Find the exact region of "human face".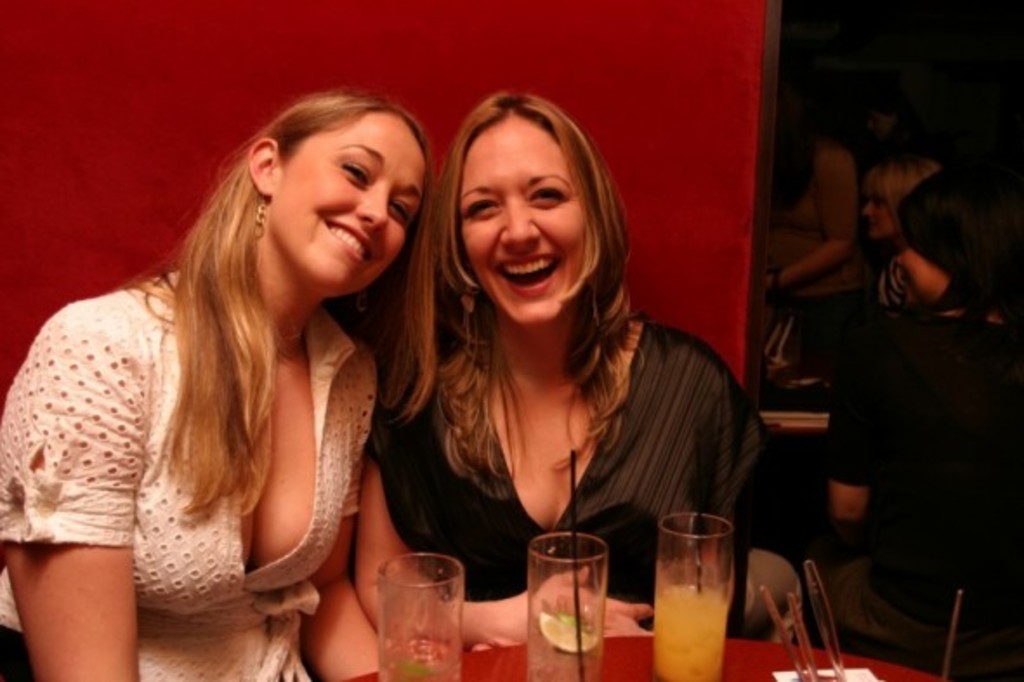
Exact region: <bbox>458, 115, 594, 325</bbox>.
